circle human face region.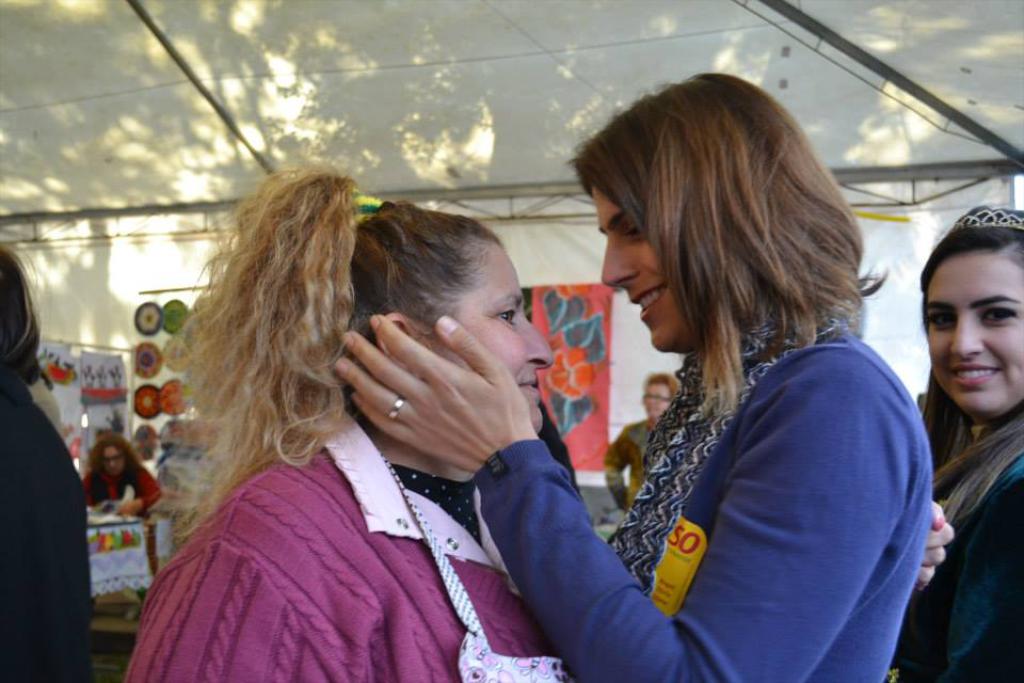
Region: <bbox>639, 383, 671, 416</bbox>.
